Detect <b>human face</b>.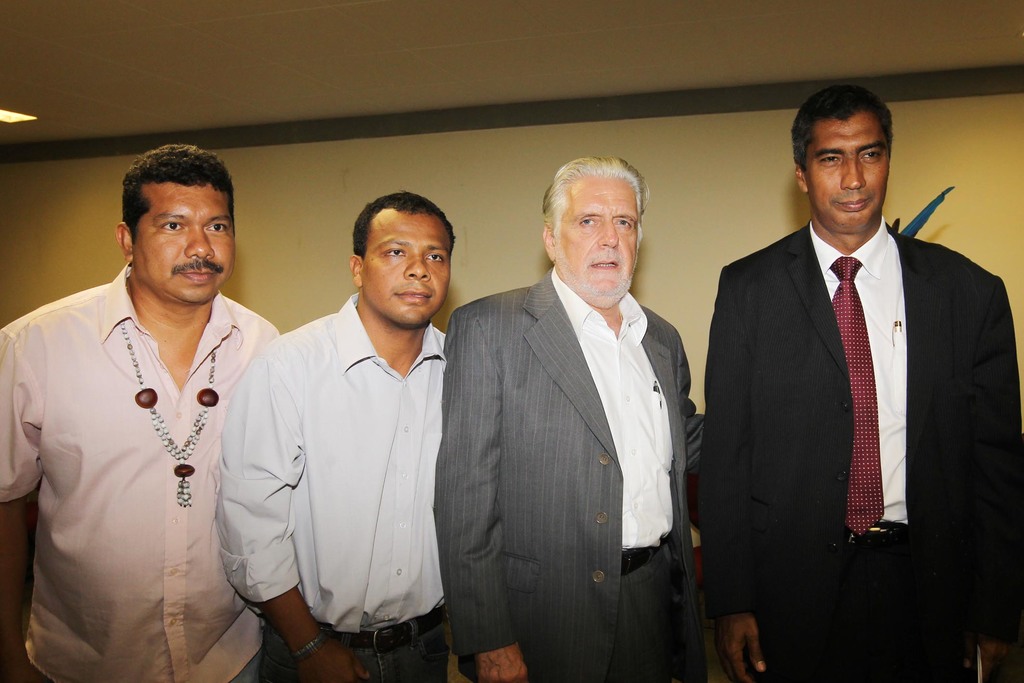
Detected at bbox=(806, 120, 893, 226).
